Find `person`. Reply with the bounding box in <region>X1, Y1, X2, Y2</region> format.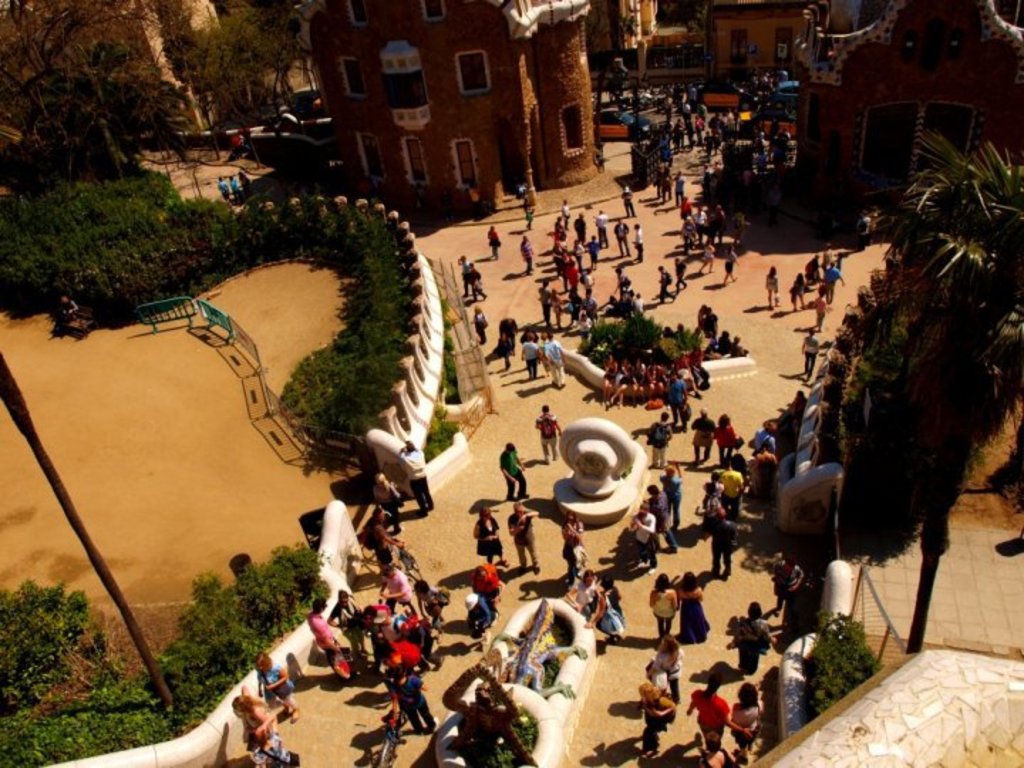
<region>535, 402, 562, 466</region>.
